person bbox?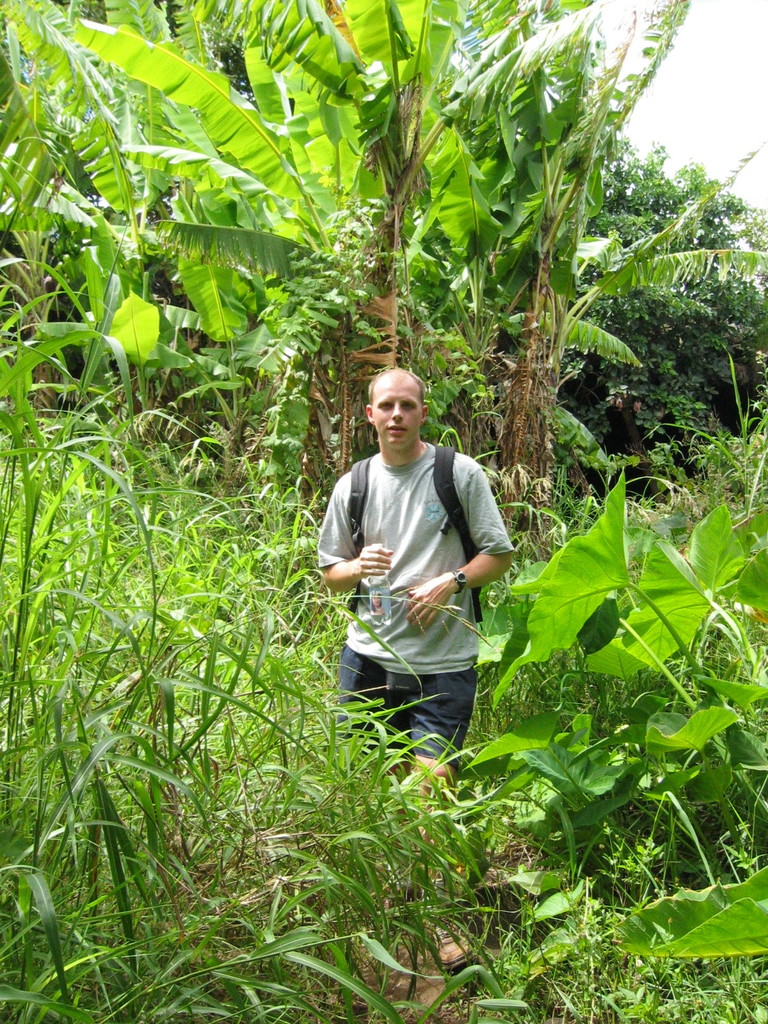
[338,335,504,790]
